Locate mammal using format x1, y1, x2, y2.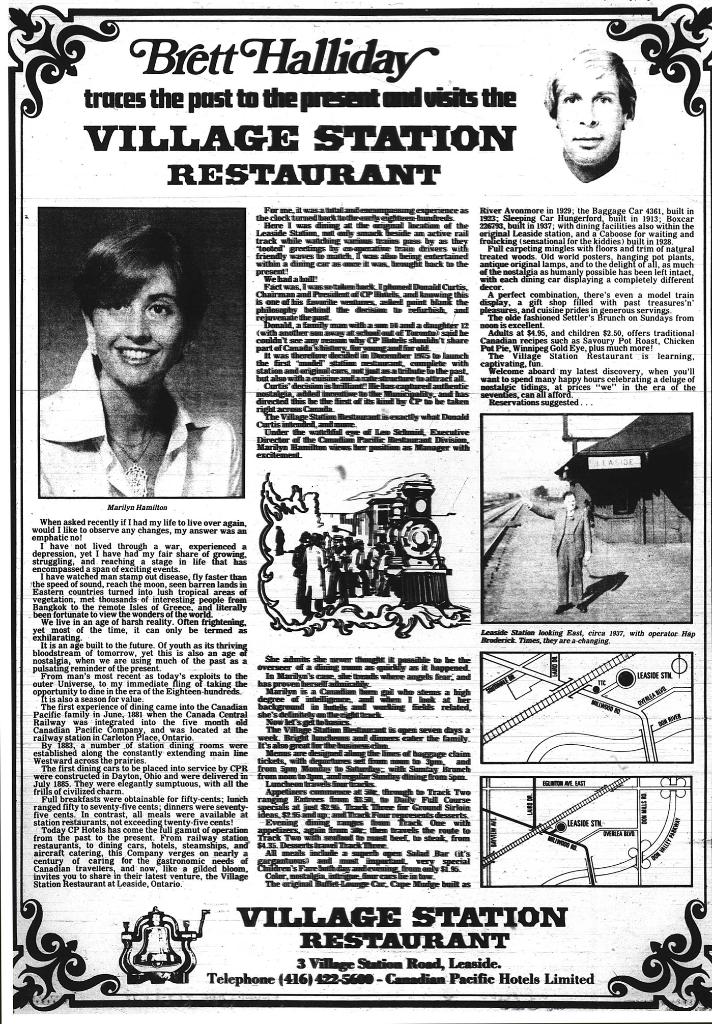
35, 214, 241, 496.
